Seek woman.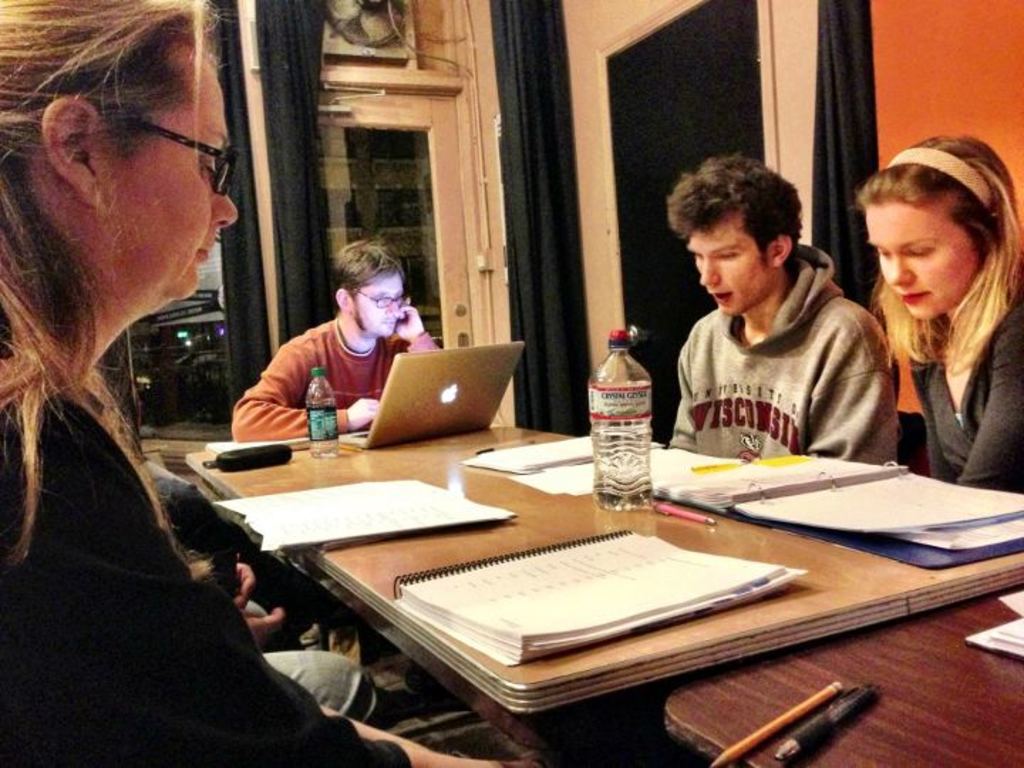
(x1=0, y1=0, x2=569, y2=767).
